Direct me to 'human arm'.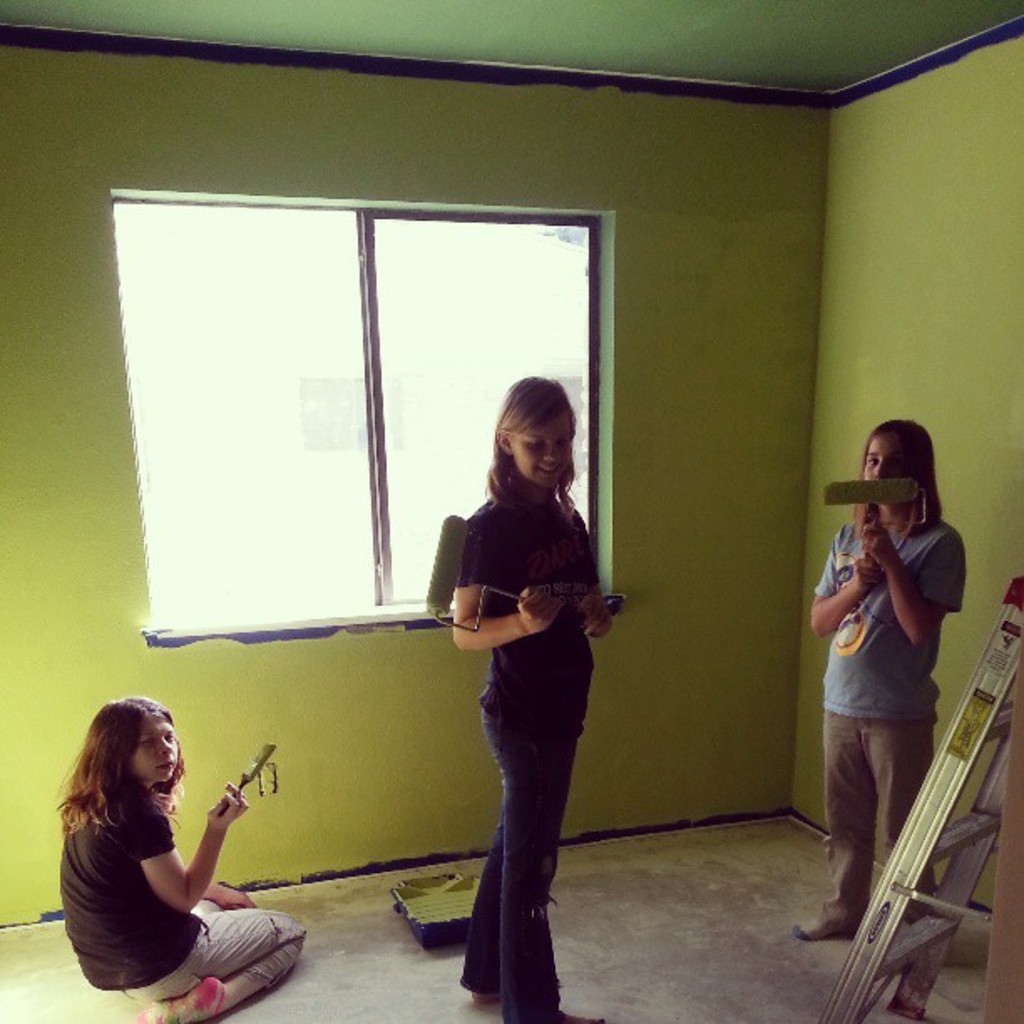
Direction: x1=202, y1=875, x2=254, y2=915.
